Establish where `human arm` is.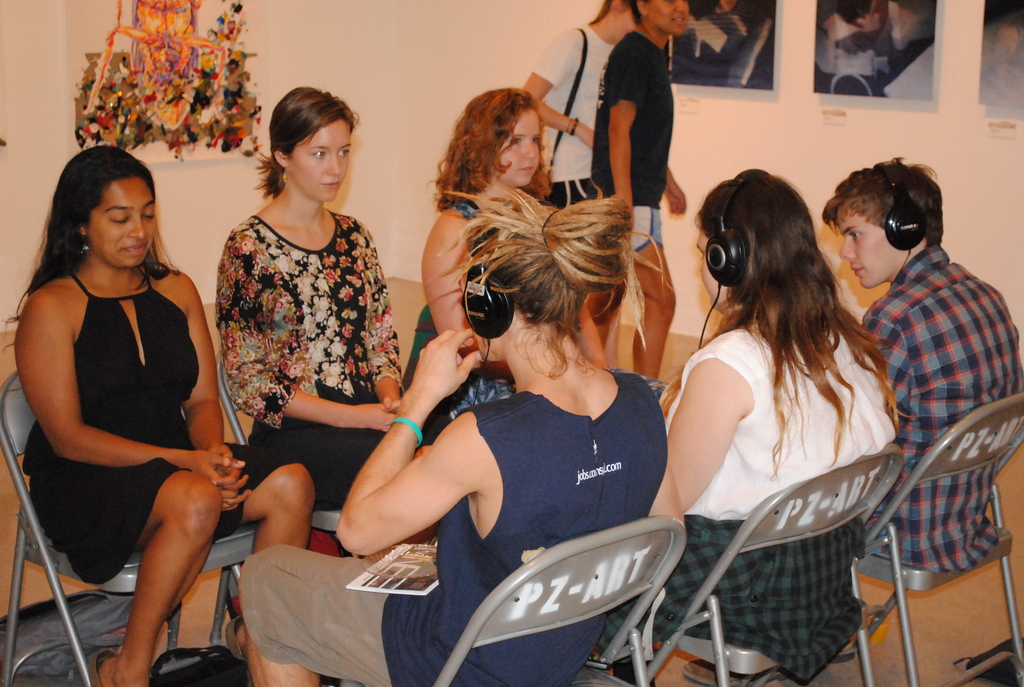
Established at 29 276 252 495.
